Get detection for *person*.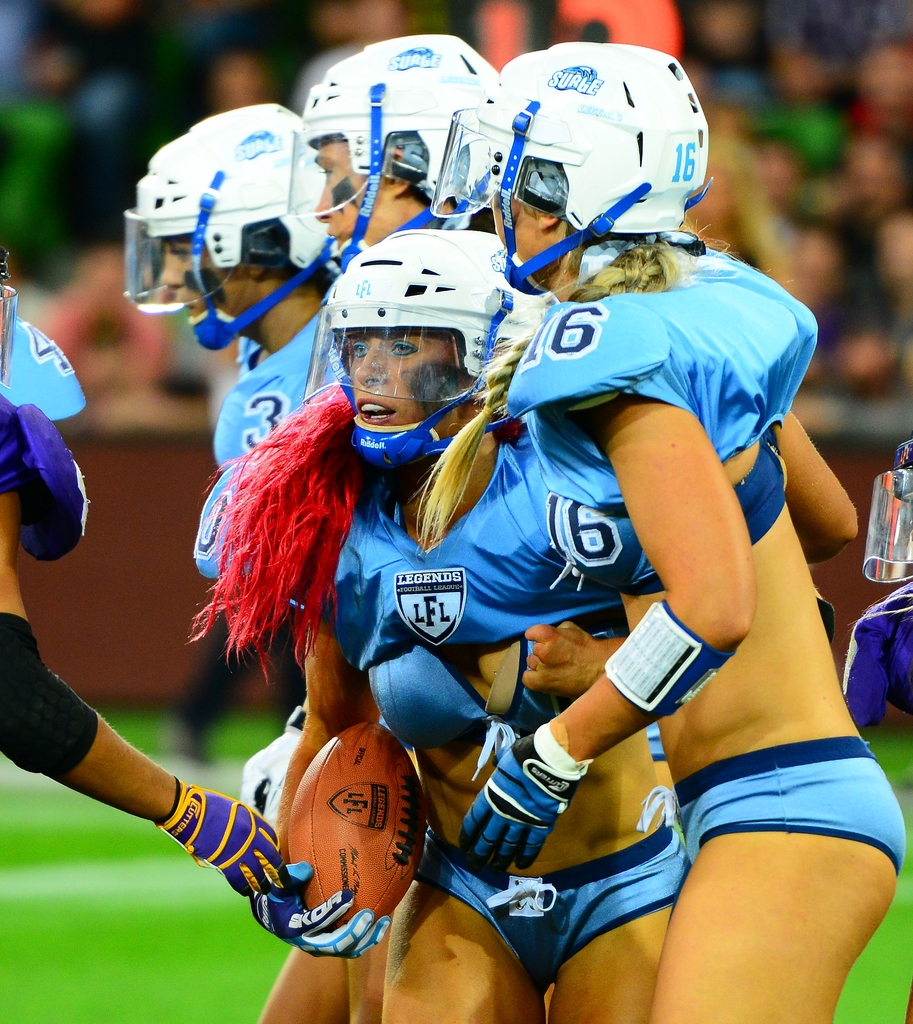
Detection: [x1=0, y1=283, x2=291, y2=906].
